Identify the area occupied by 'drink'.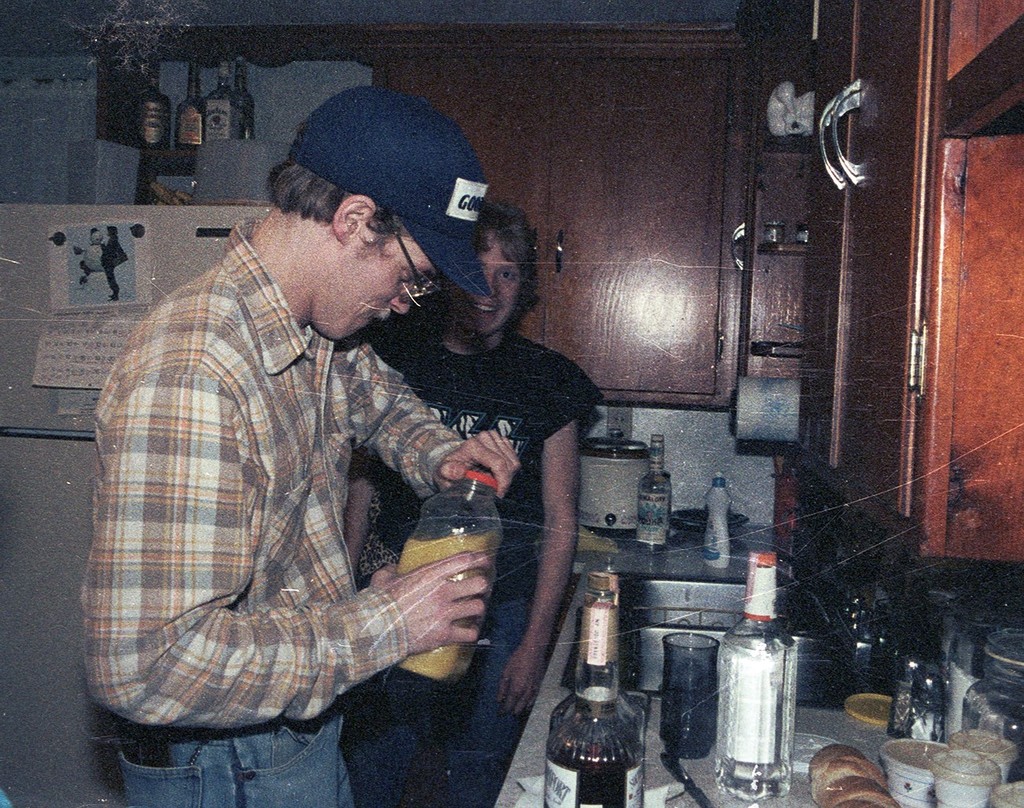
Area: bbox=(545, 581, 640, 807).
